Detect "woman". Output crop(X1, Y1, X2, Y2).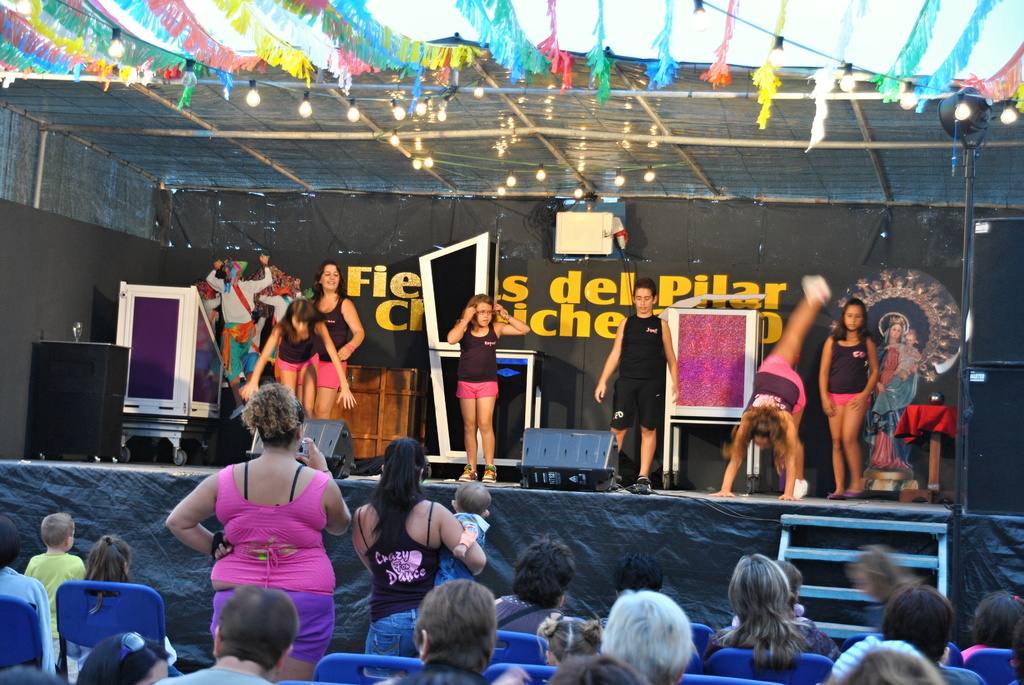
crop(164, 387, 348, 668).
